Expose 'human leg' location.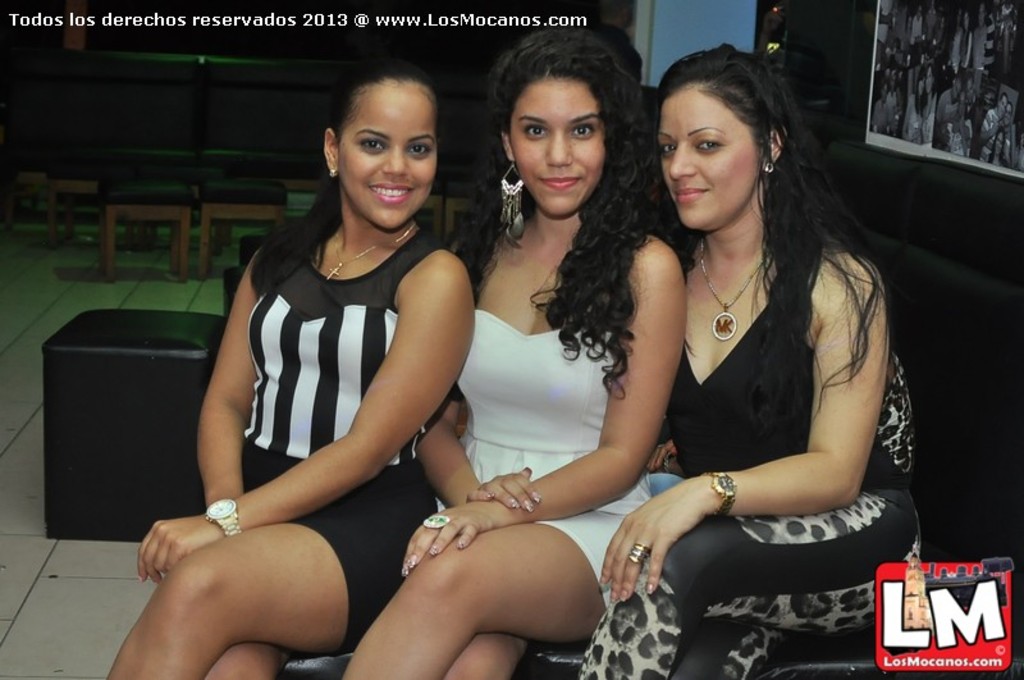
Exposed at [337, 478, 643, 679].
